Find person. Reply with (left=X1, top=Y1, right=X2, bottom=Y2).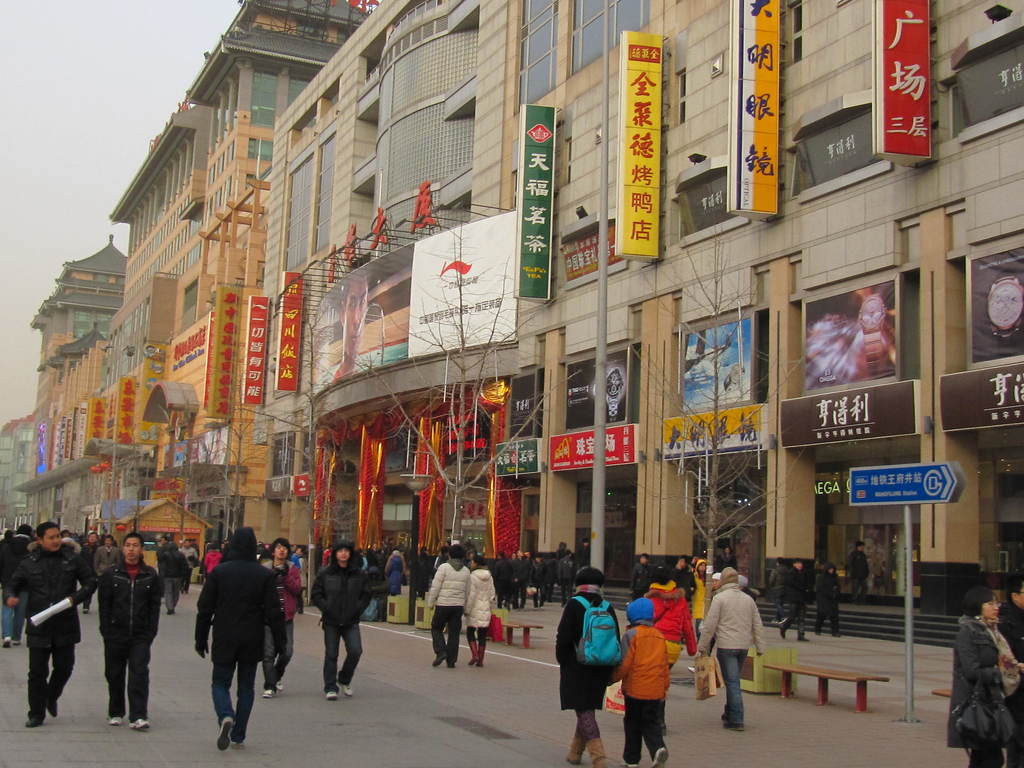
(left=773, top=558, right=808, bottom=644).
